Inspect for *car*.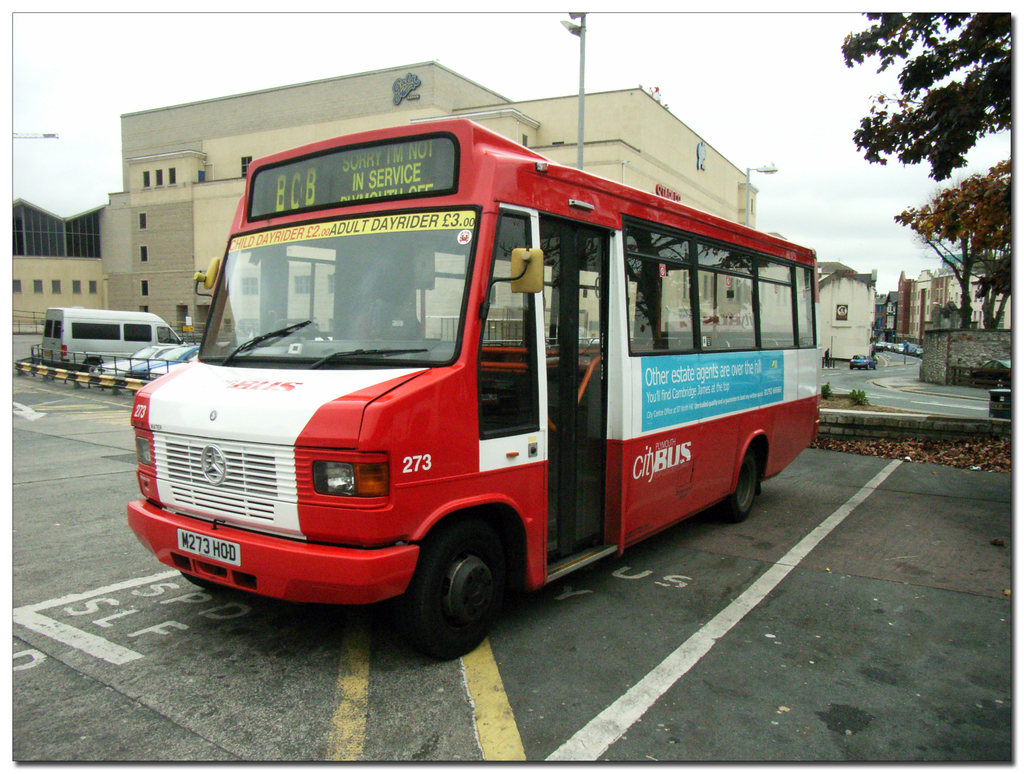
Inspection: x1=147, y1=341, x2=230, y2=382.
